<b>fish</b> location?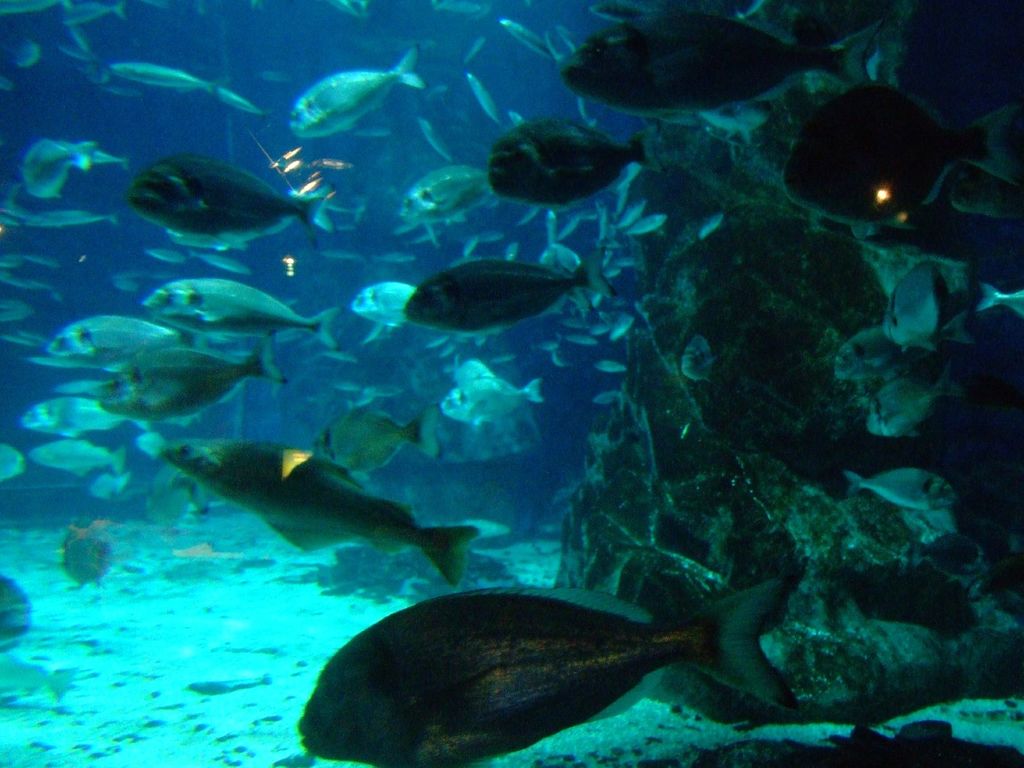
17 136 80 200
